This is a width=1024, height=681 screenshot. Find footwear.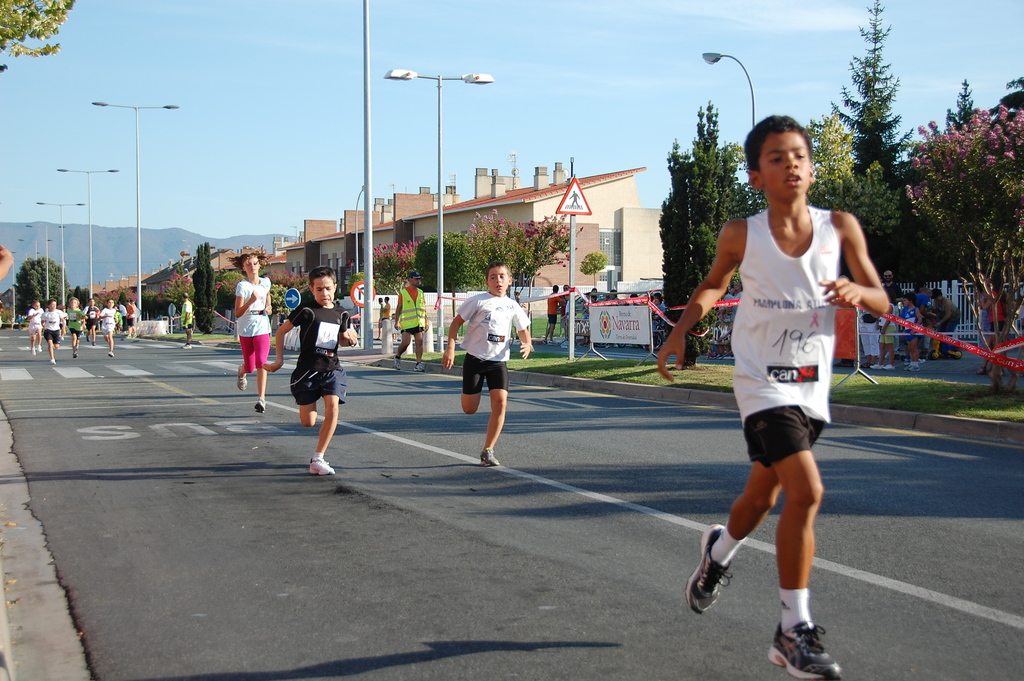
Bounding box: <region>304, 455, 335, 478</region>.
